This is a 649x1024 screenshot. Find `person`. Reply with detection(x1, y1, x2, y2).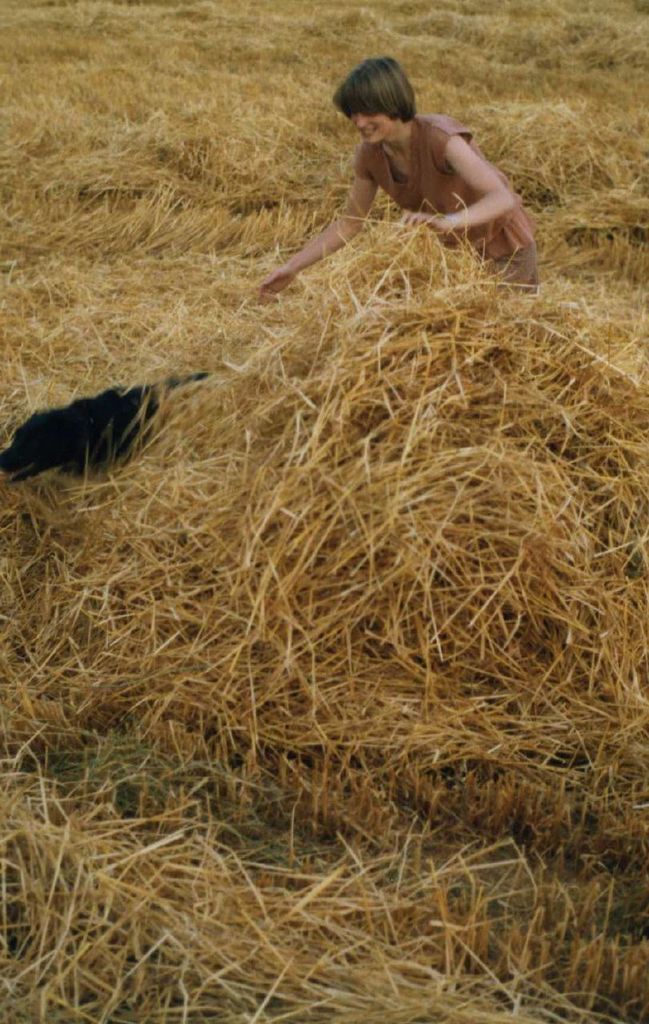
detection(258, 50, 543, 298).
